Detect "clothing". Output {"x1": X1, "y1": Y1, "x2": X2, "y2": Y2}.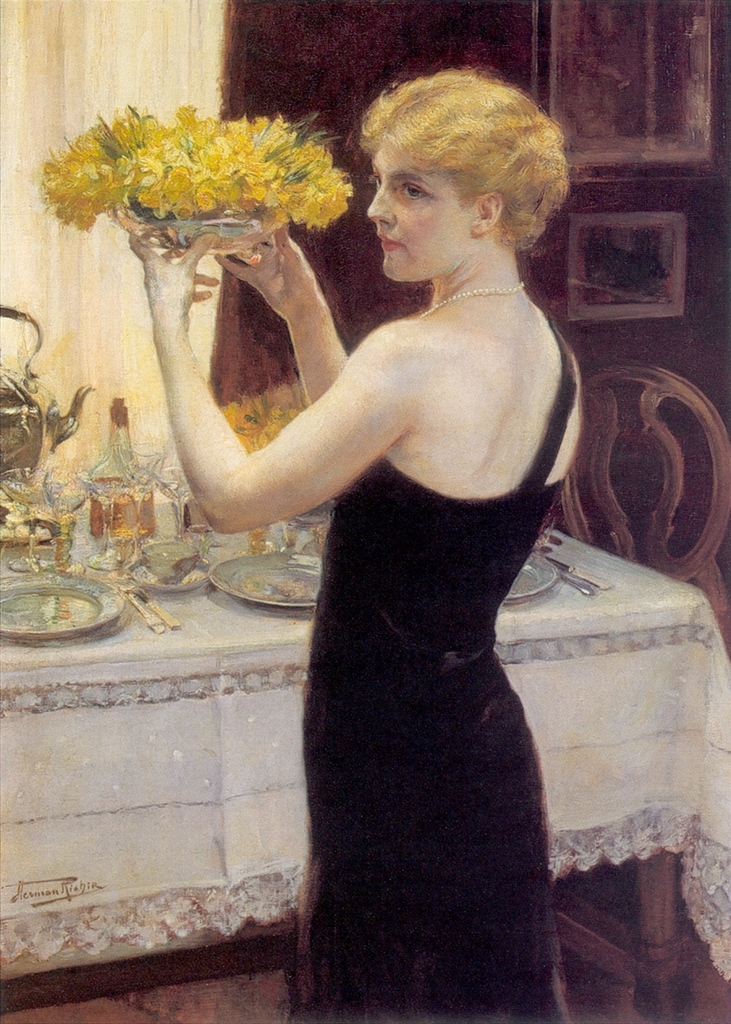
{"x1": 258, "y1": 301, "x2": 596, "y2": 973}.
